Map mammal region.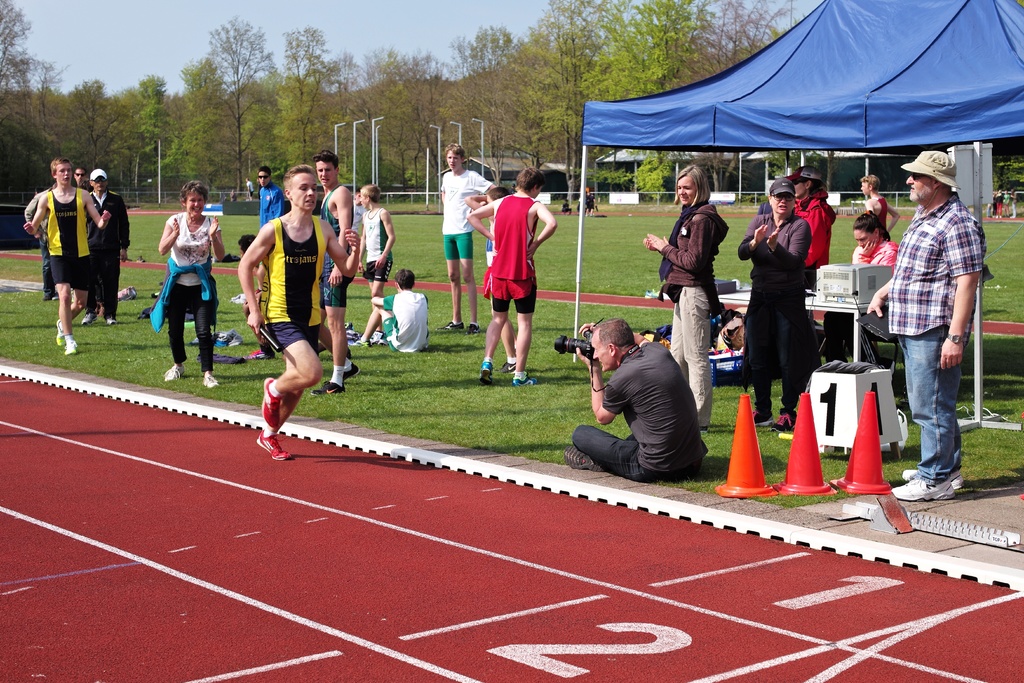
Mapped to 156, 182, 224, 391.
